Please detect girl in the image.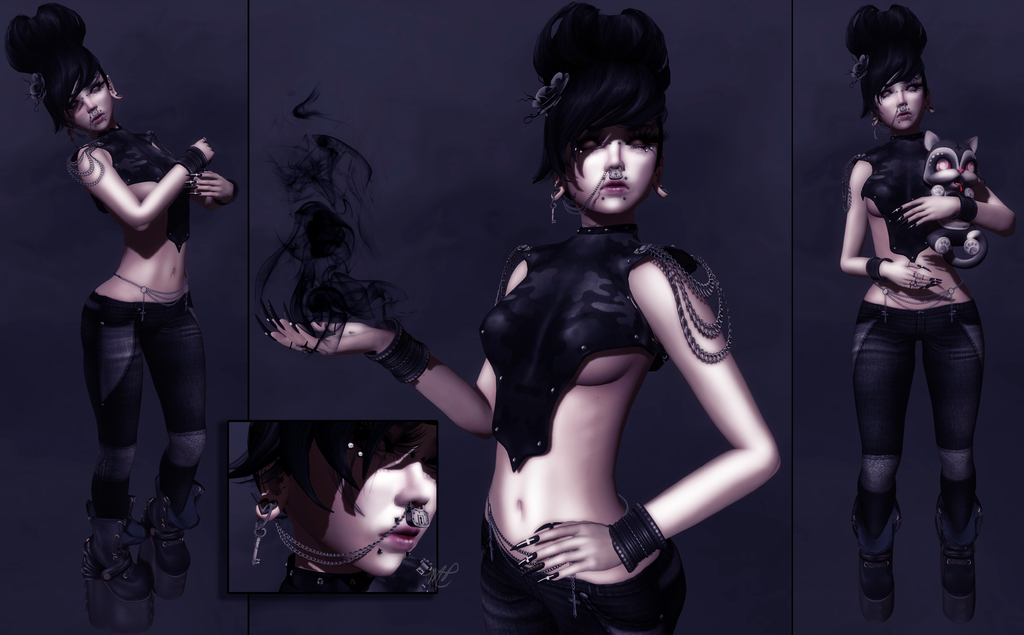
[left=840, top=0, right=1018, bottom=634].
